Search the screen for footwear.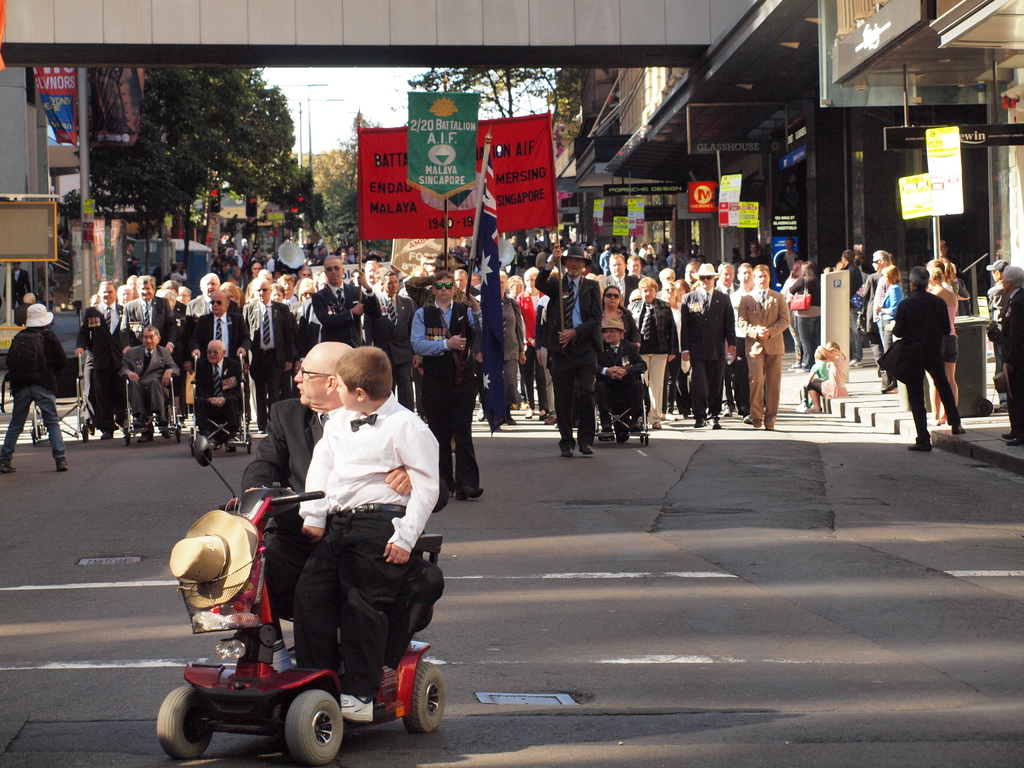
Found at left=742, top=413, right=751, bottom=424.
